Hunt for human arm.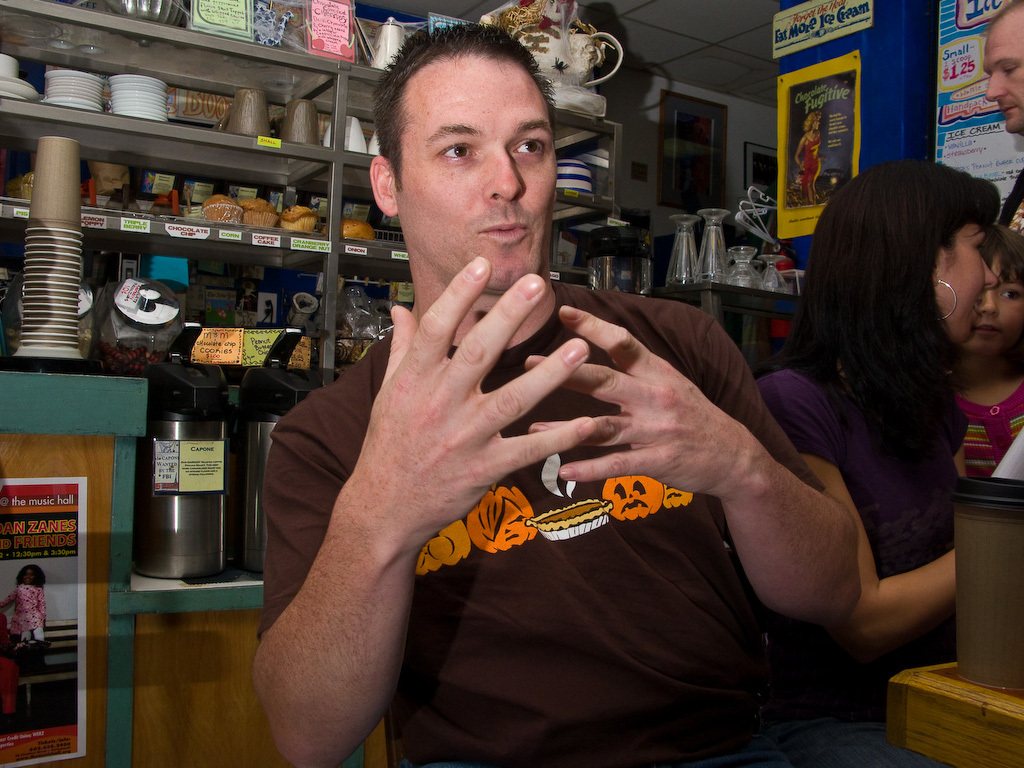
Hunted down at 35,585,55,624.
